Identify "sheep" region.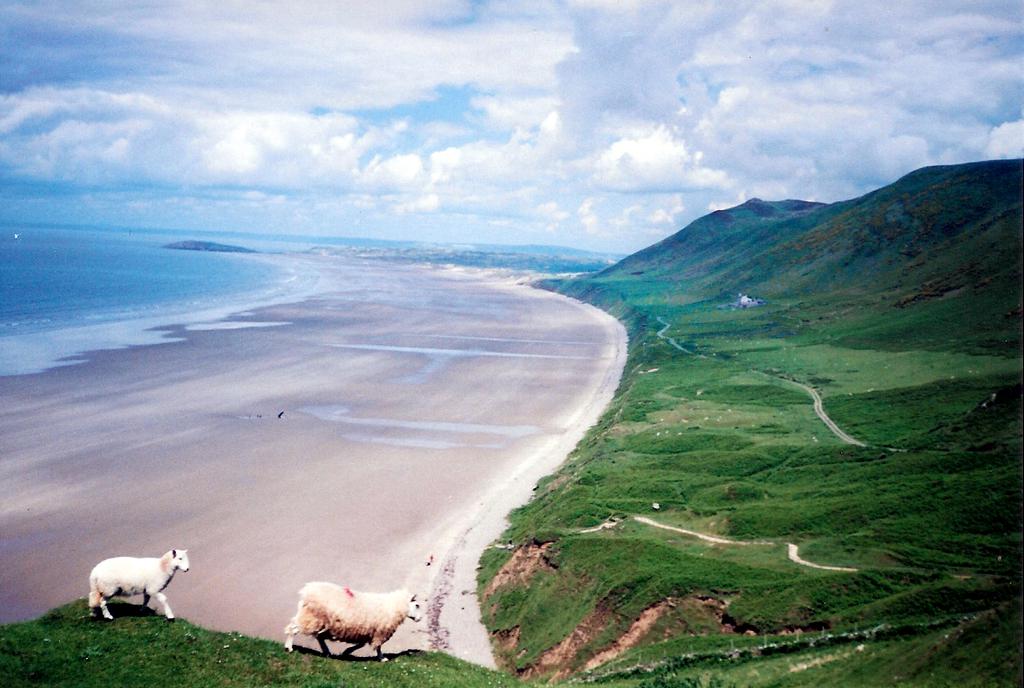
Region: <box>87,548,192,624</box>.
